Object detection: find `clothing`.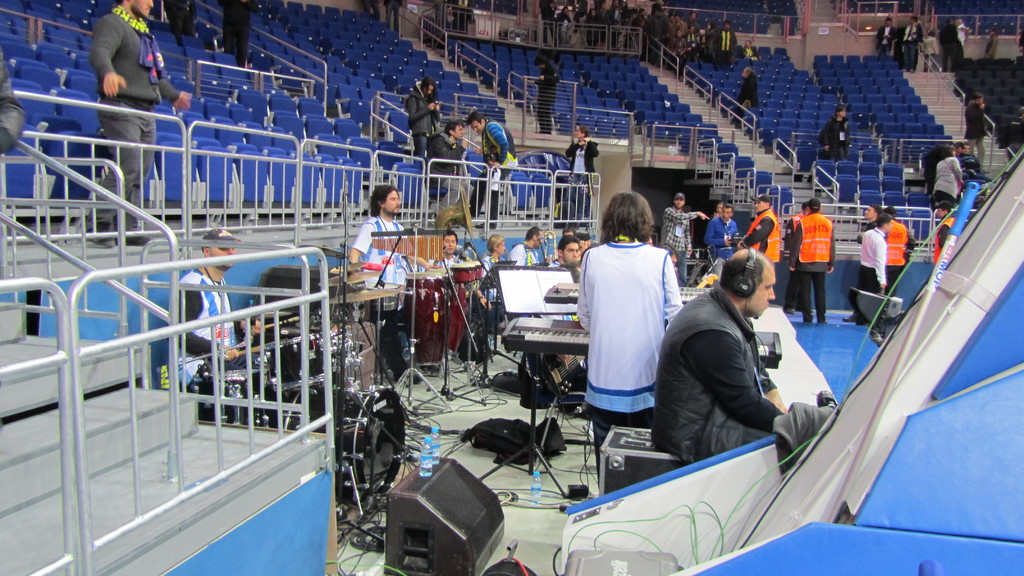
<bbox>882, 218, 922, 301</bbox>.
